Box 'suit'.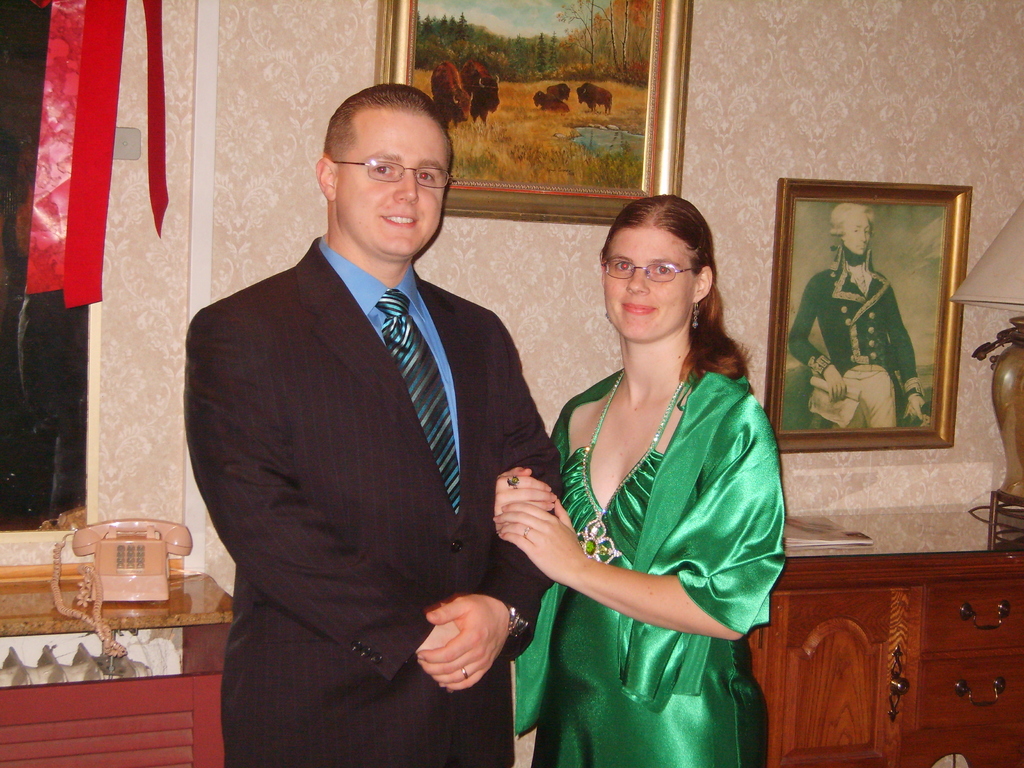
(193,95,551,767).
